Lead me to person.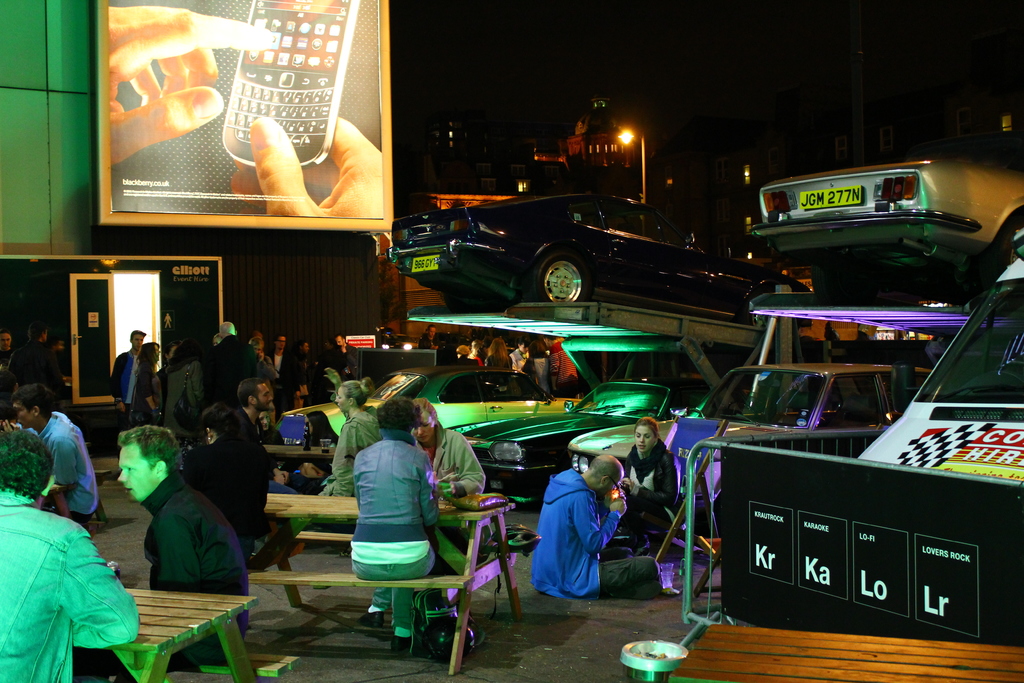
Lead to (323, 374, 378, 504).
